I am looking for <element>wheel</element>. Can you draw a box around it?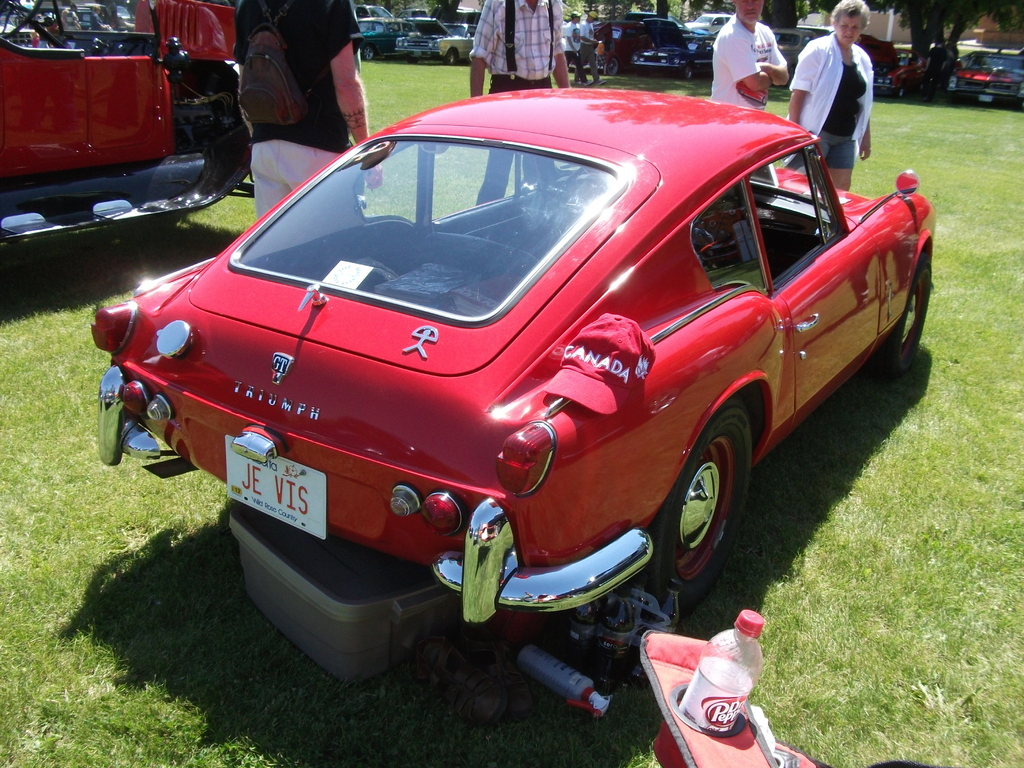
Sure, the bounding box is <box>657,405,756,599</box>.
